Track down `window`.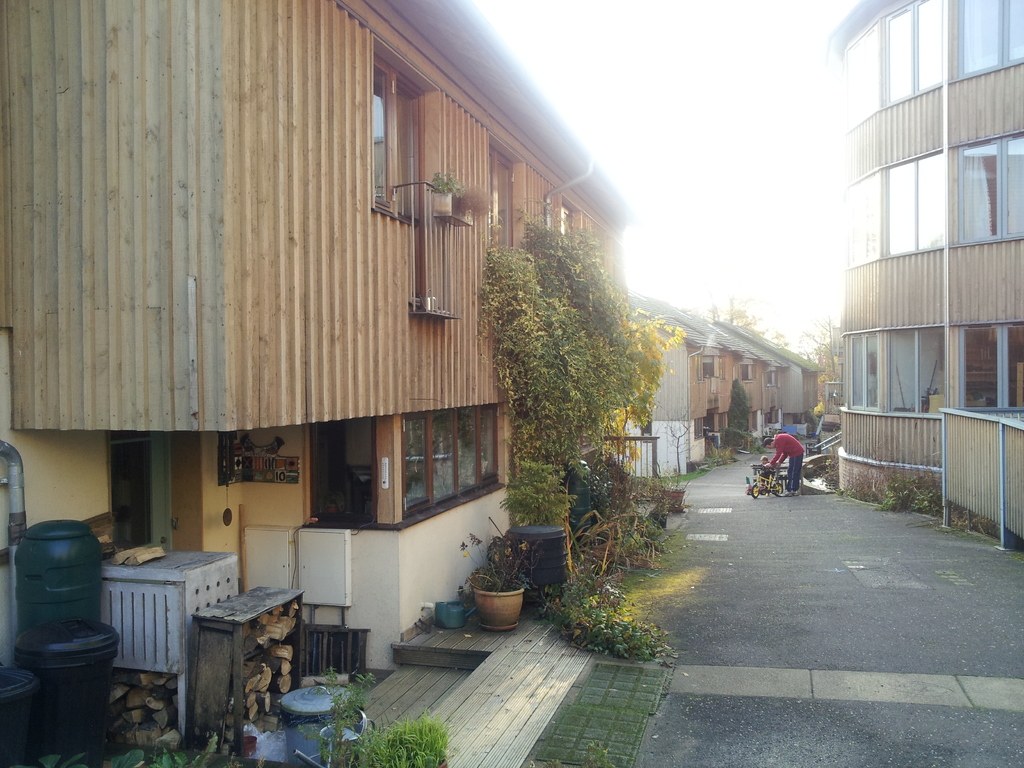
Tracked to select_region(838, 0, 942, 133).
